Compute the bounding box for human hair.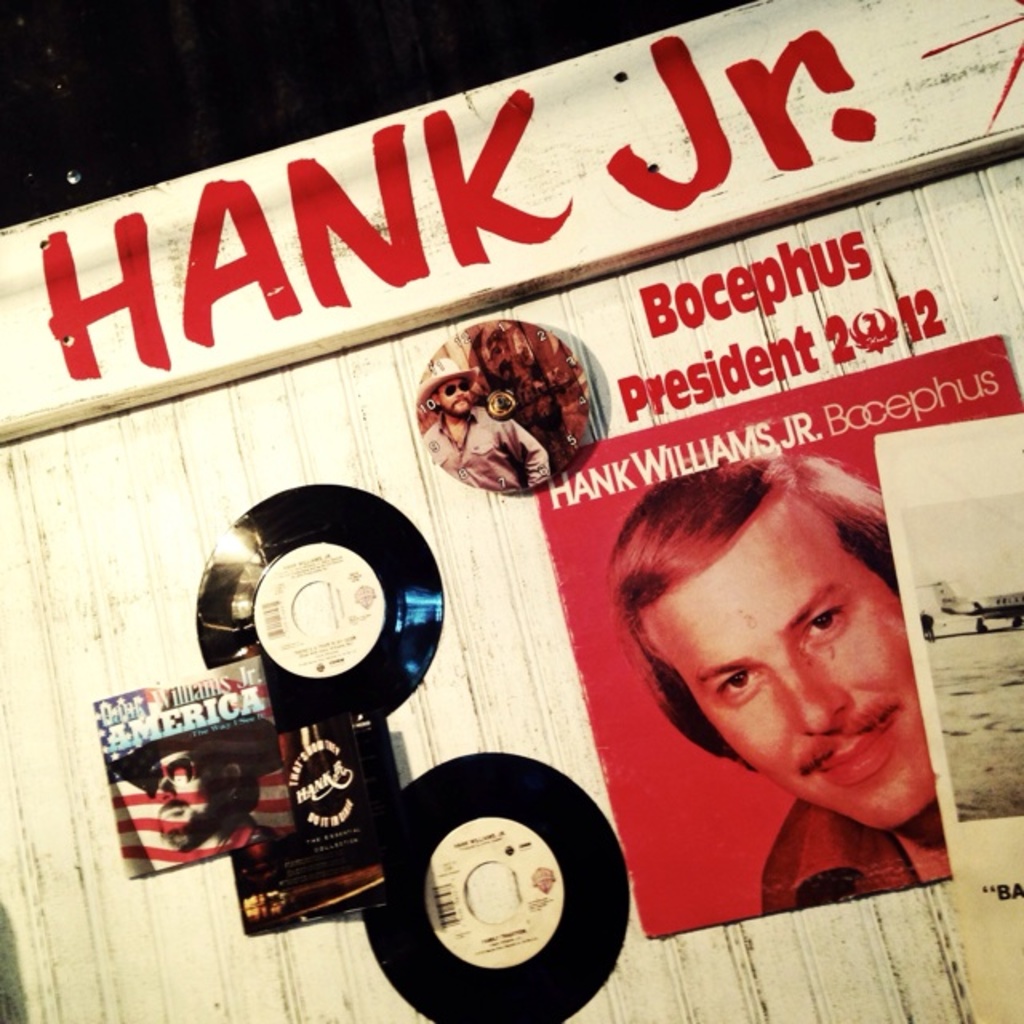
{"x1": 195, "y1": 752, "x2": 235, "y2": 795}.
